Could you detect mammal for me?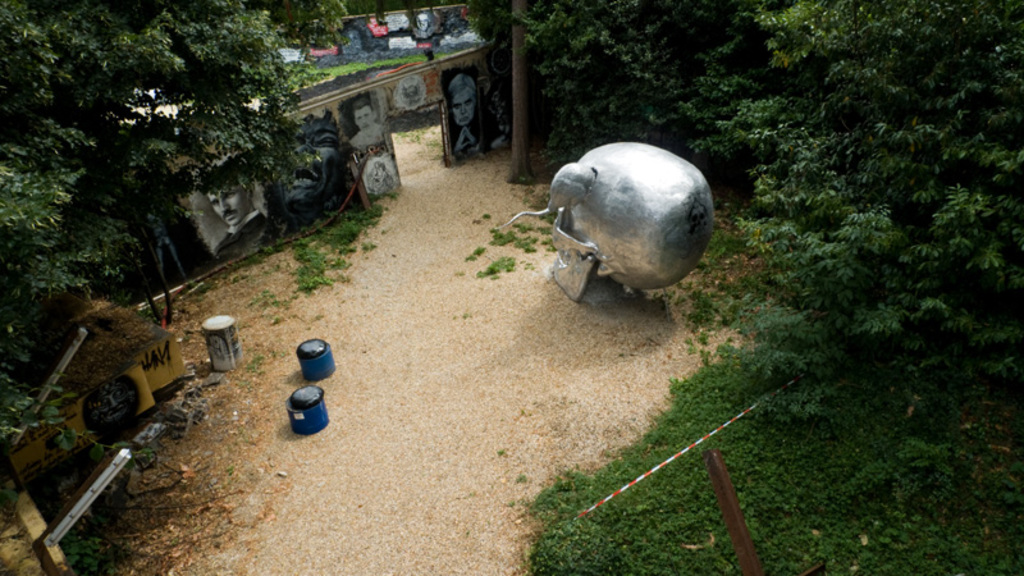
Detection result: left=539, top=125, right=742, bottom=306.
